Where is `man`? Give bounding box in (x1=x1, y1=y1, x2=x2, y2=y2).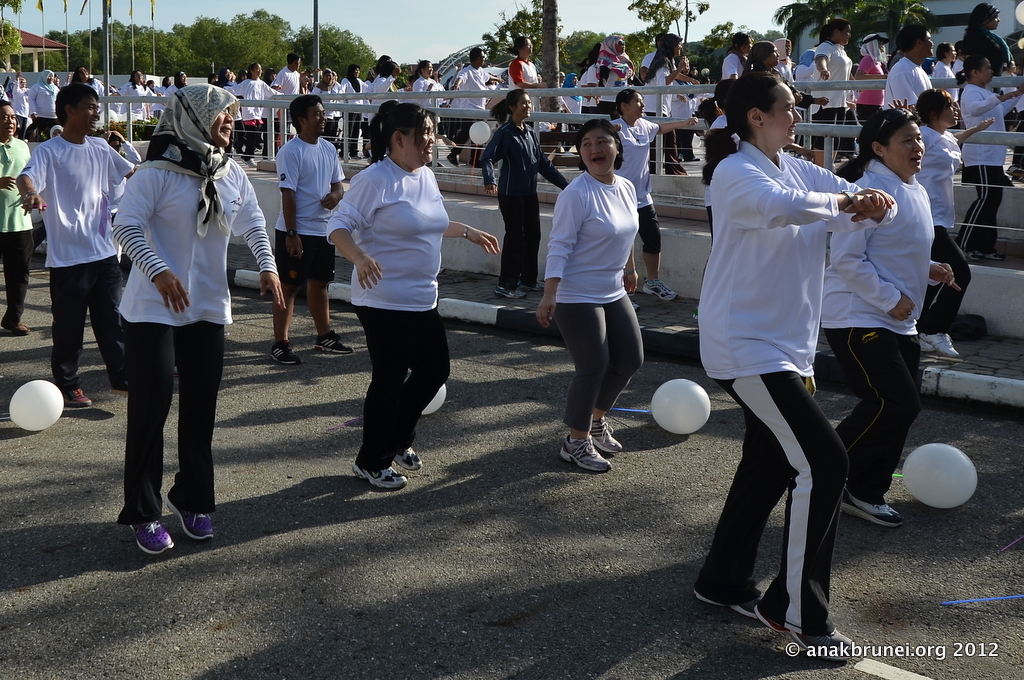
(x1=0, y1=95, x2=35, y2=337).
